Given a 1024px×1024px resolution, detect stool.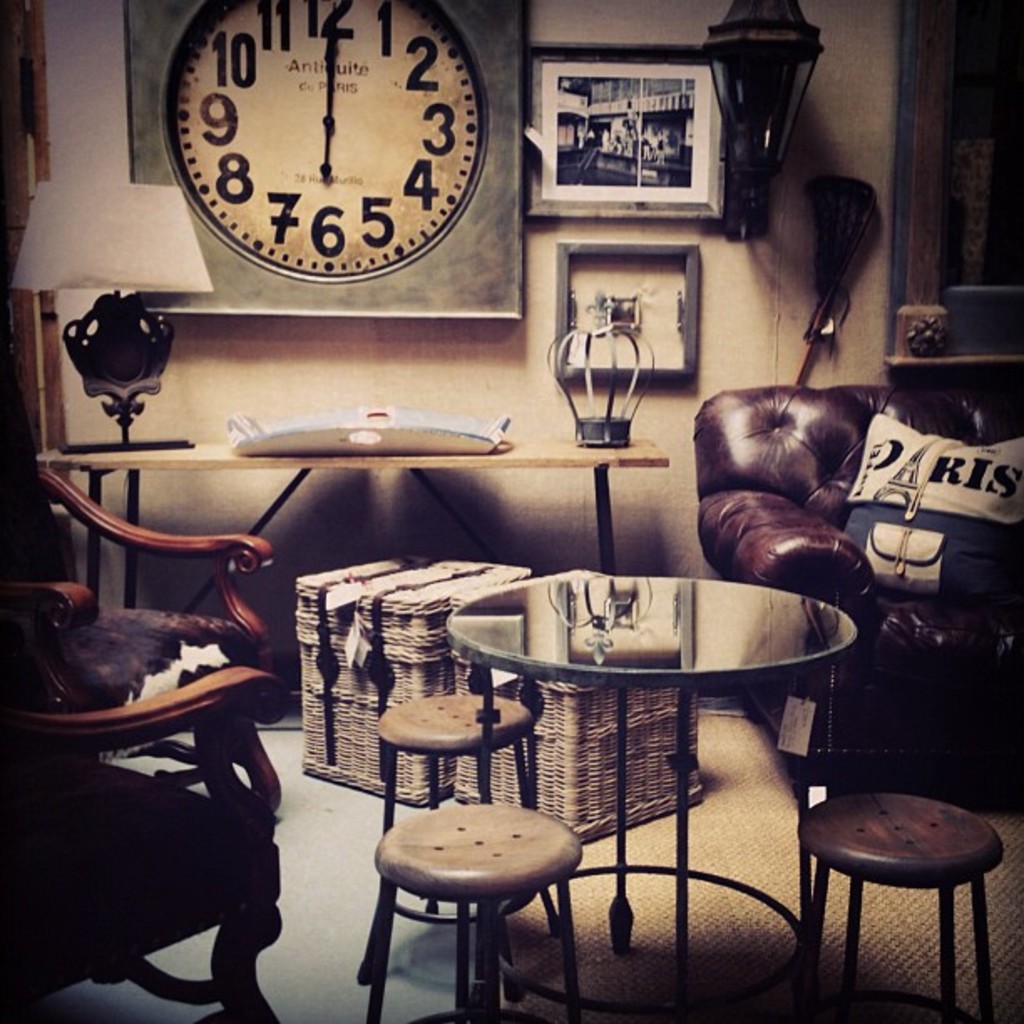
rect(378, 694, 520, 922).
